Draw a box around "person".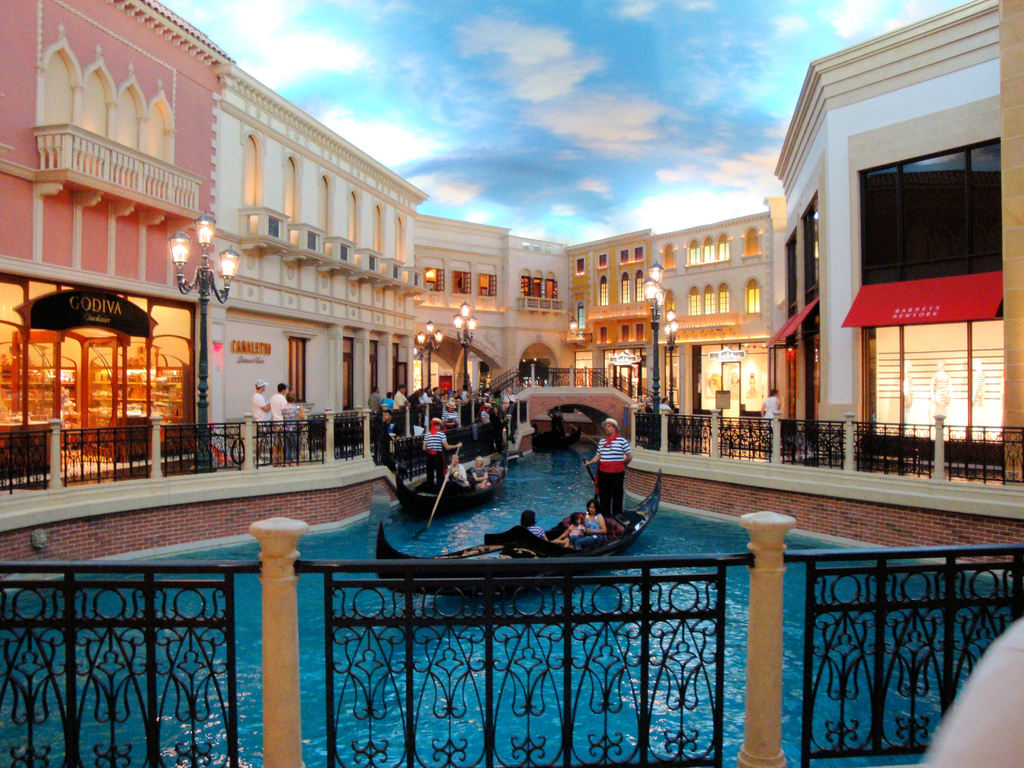
(left=727, top=371, right=740, bottom=401).
